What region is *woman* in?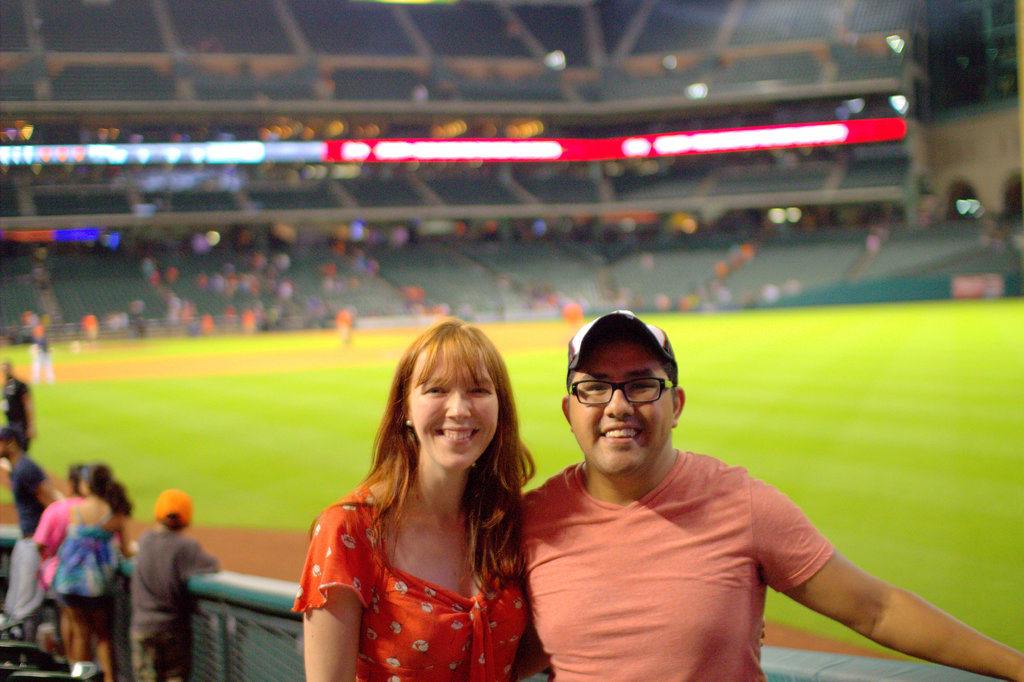
pyautogui.locateOnScreen(49, 457, 136, 681).
